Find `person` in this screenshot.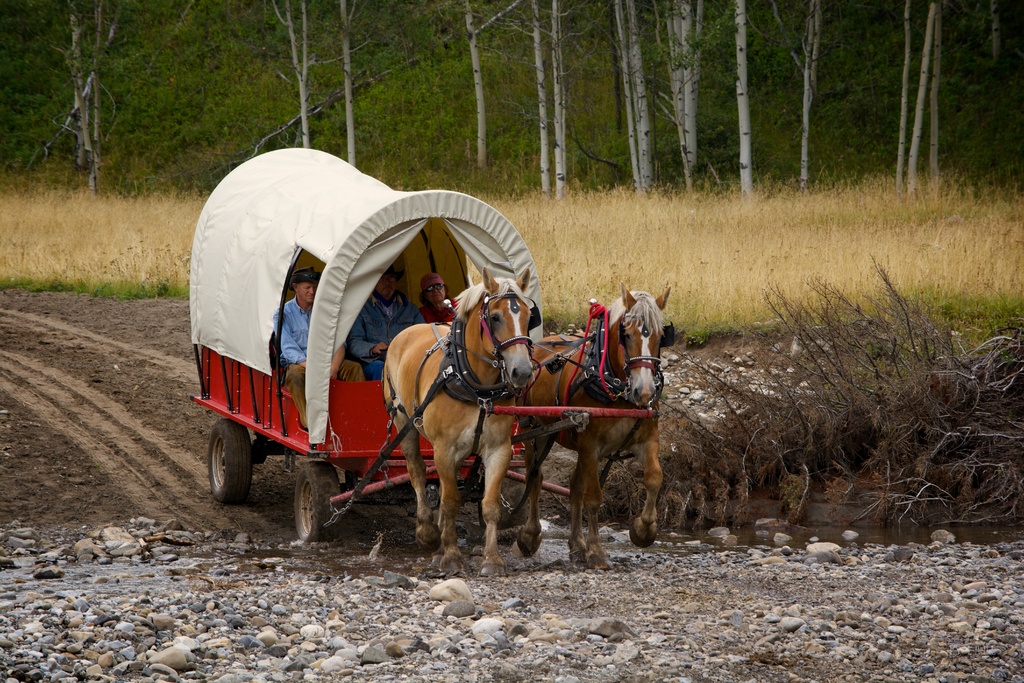
The bounding box for `person` is BBox(275, 261, 367, 428).
